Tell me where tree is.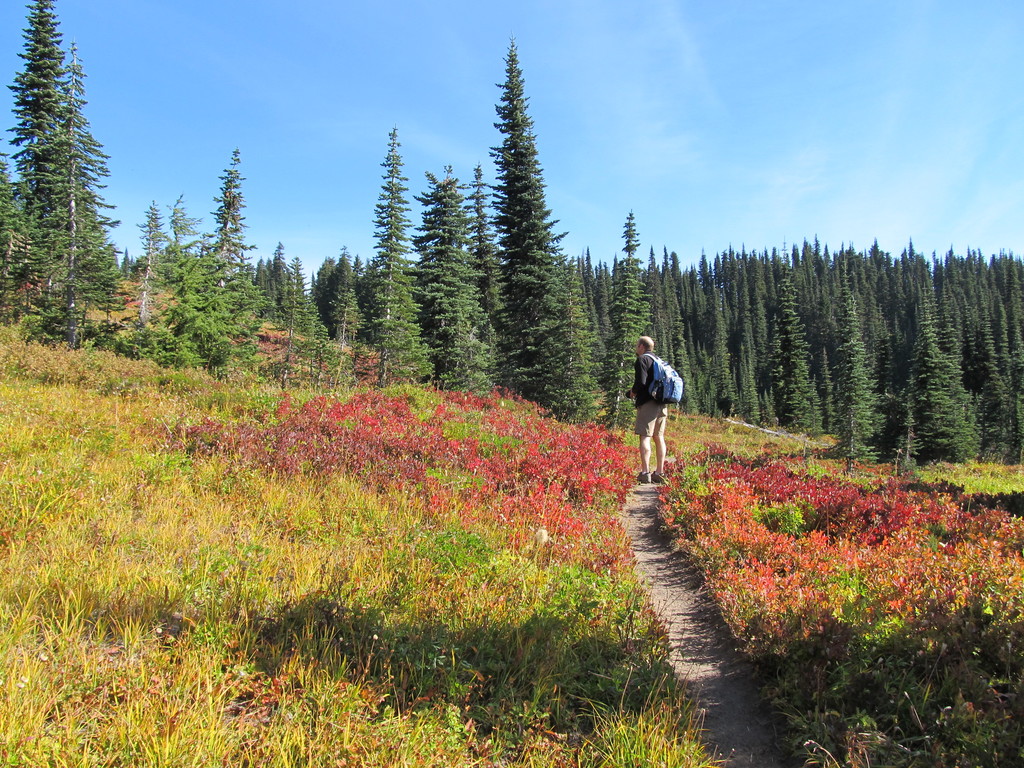
tree is at select_region(495, 30, 573, 401).
